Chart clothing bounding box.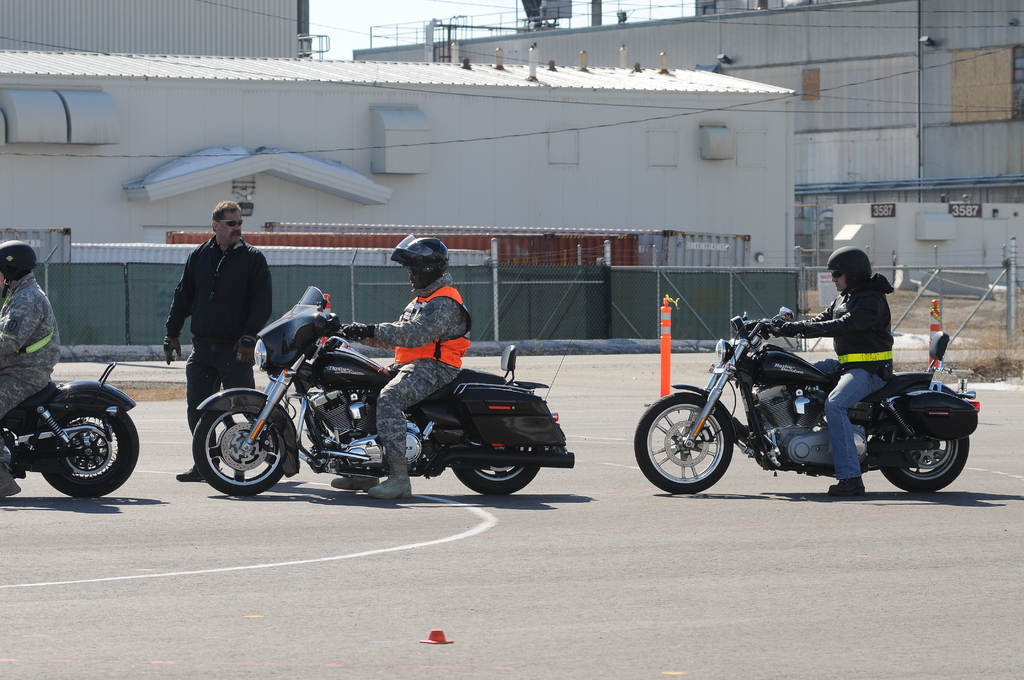
Charted: (0, 269, 60, 423).
